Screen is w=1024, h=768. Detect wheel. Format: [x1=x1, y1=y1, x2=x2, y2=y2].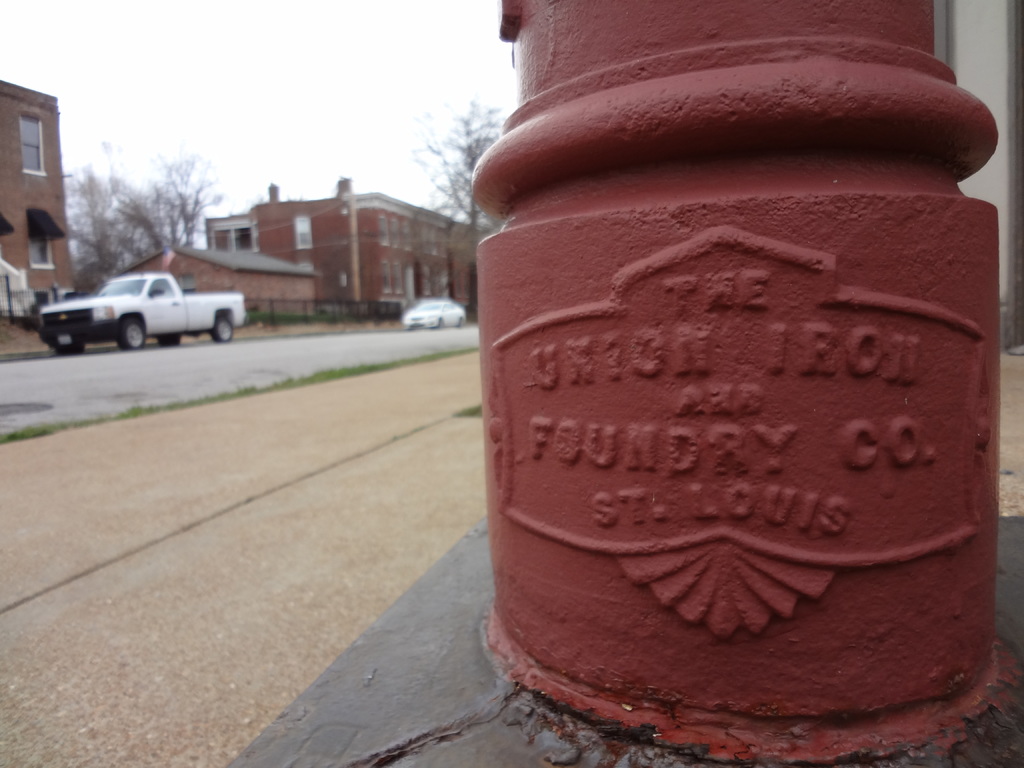
[x1=57, y1=337, x2=87, y2=357].
